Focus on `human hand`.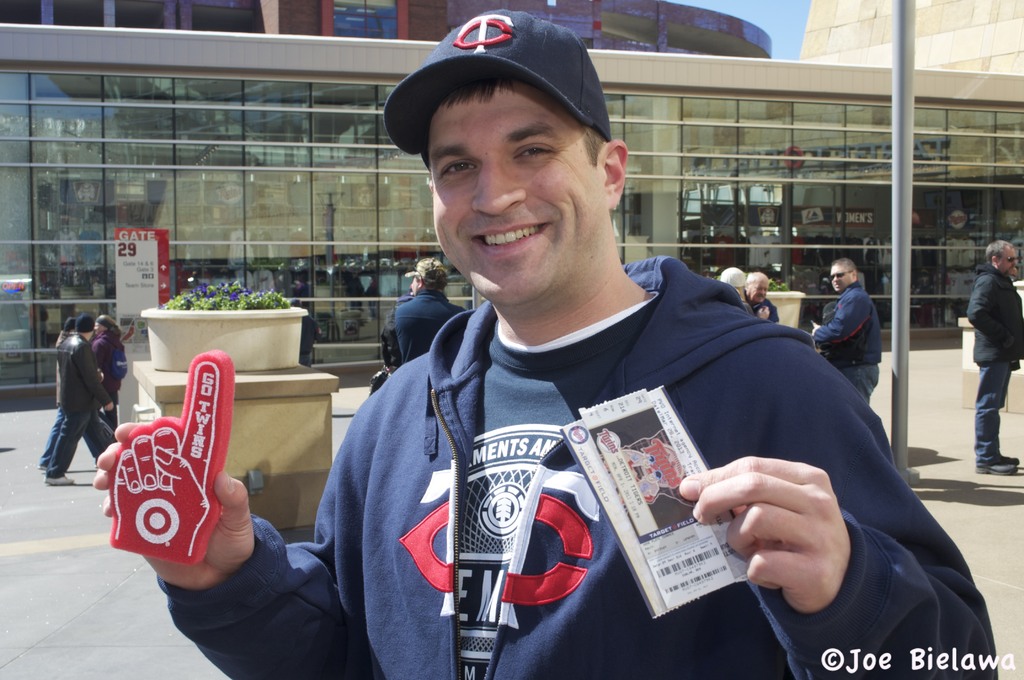
Focused at box(696, 443, 886, 617).
